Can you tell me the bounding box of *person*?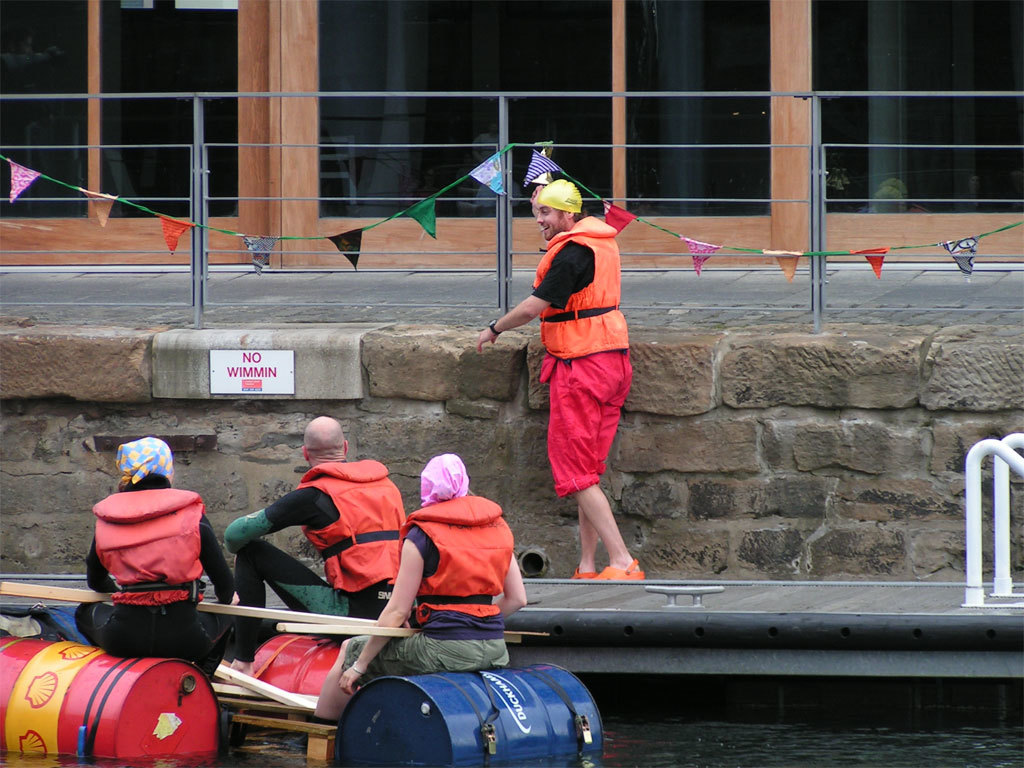
left=478, top=174, right=649, bottom=578.
